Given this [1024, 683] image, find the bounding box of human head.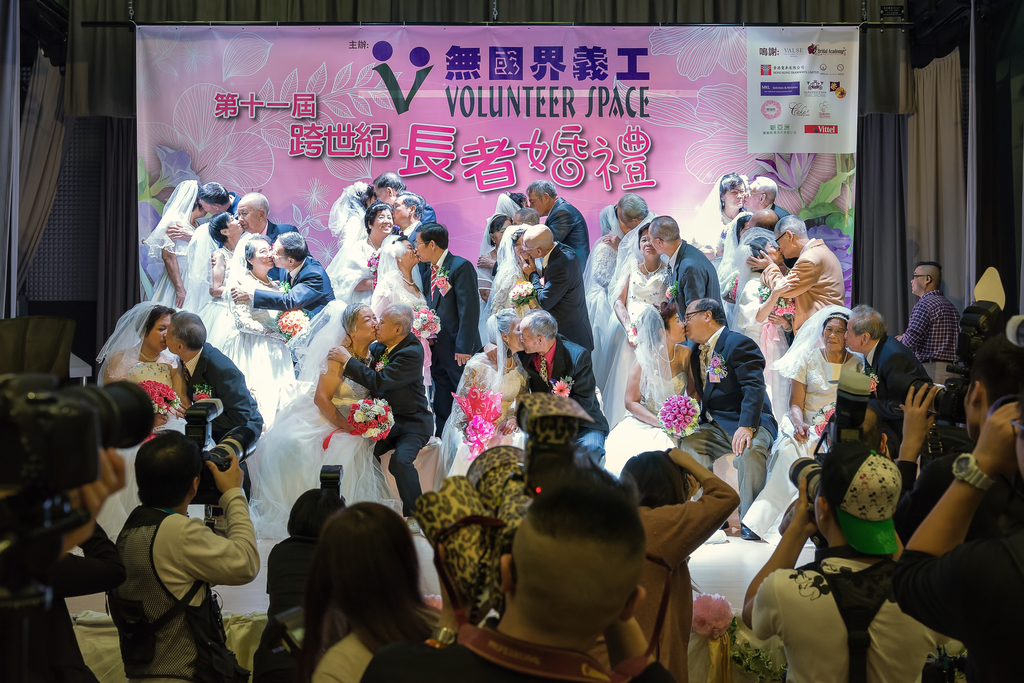
[748,208,780,231].
